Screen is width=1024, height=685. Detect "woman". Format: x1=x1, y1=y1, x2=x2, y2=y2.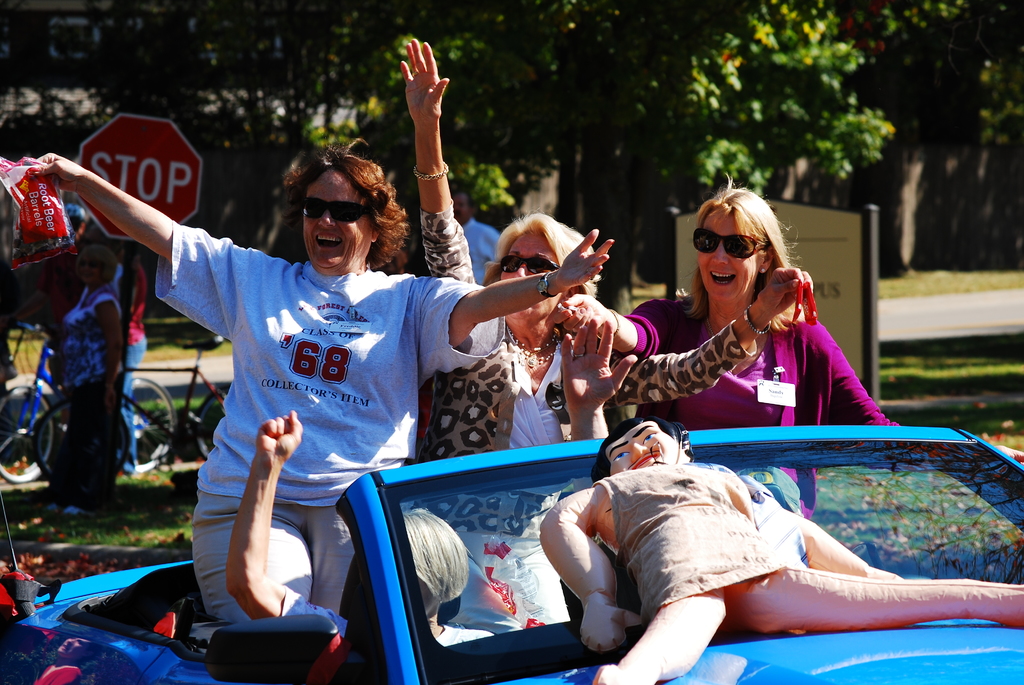
x1=26, y1=138, x2=614, y2=627.
